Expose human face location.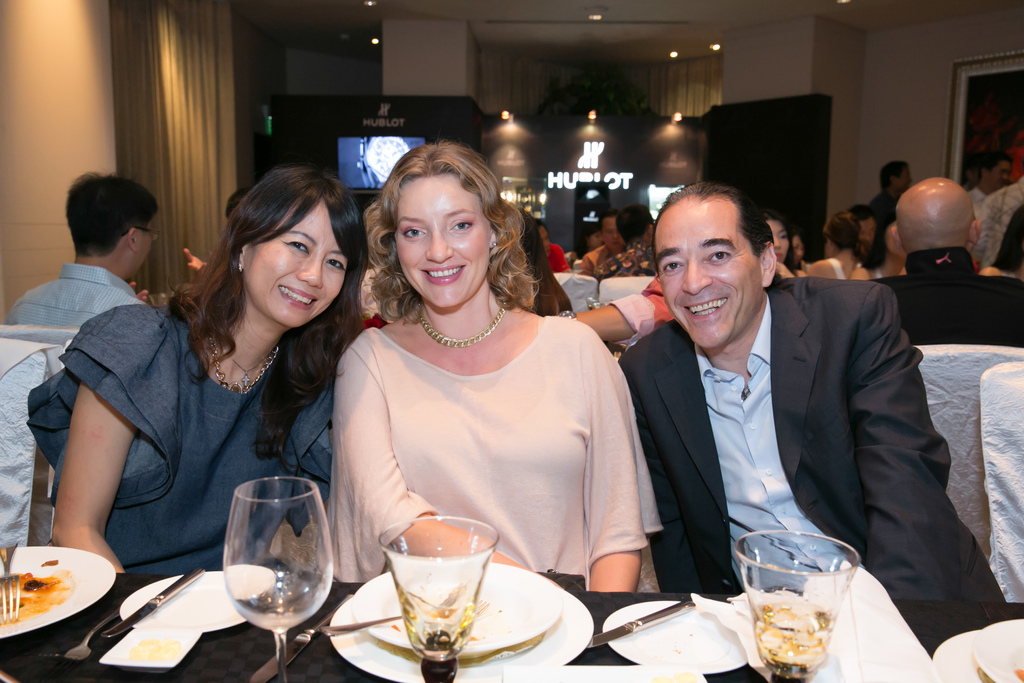
Exposed at (244,188,356,327).
